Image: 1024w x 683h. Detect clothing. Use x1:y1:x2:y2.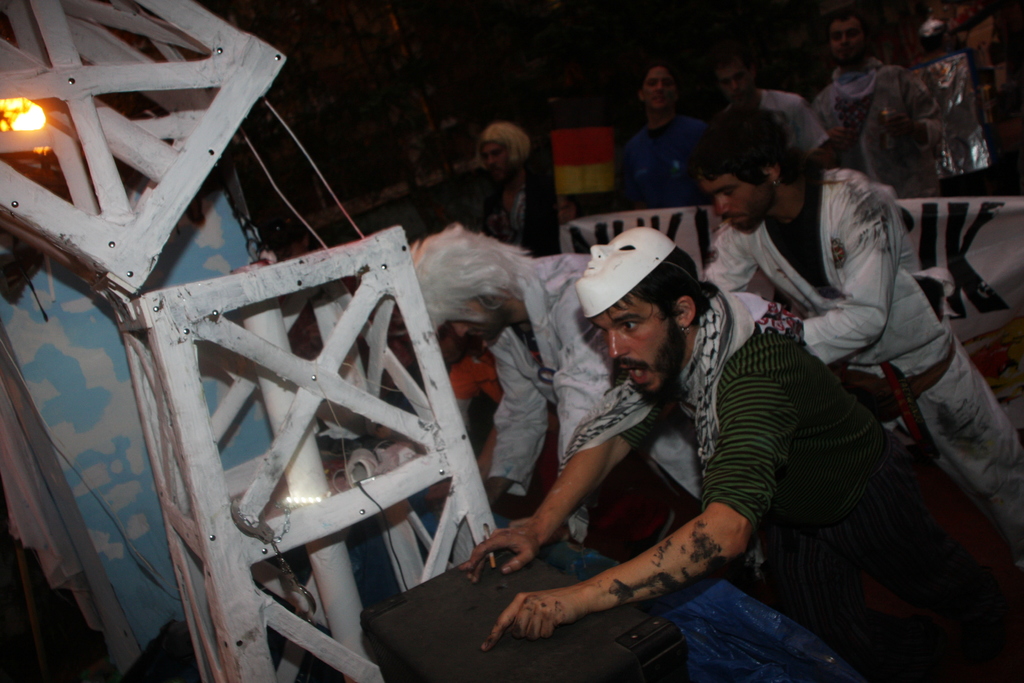
483:256:719:508.
